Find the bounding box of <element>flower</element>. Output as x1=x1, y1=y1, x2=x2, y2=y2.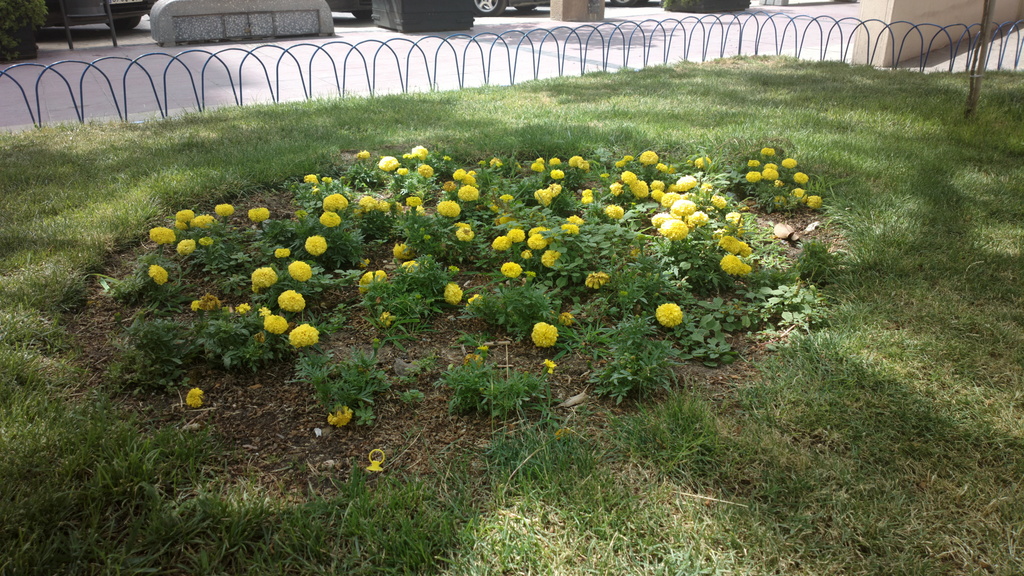
x1=548, y1=170, x2=561, y2=180.
